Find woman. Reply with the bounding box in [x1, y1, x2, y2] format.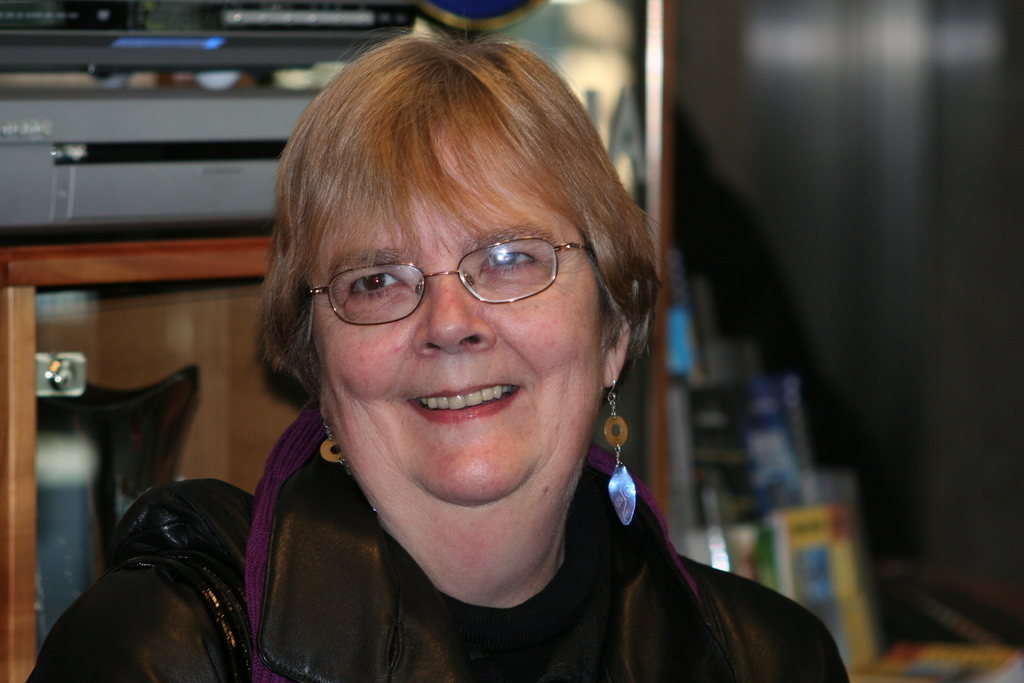
[28, 38, 842, 682].
